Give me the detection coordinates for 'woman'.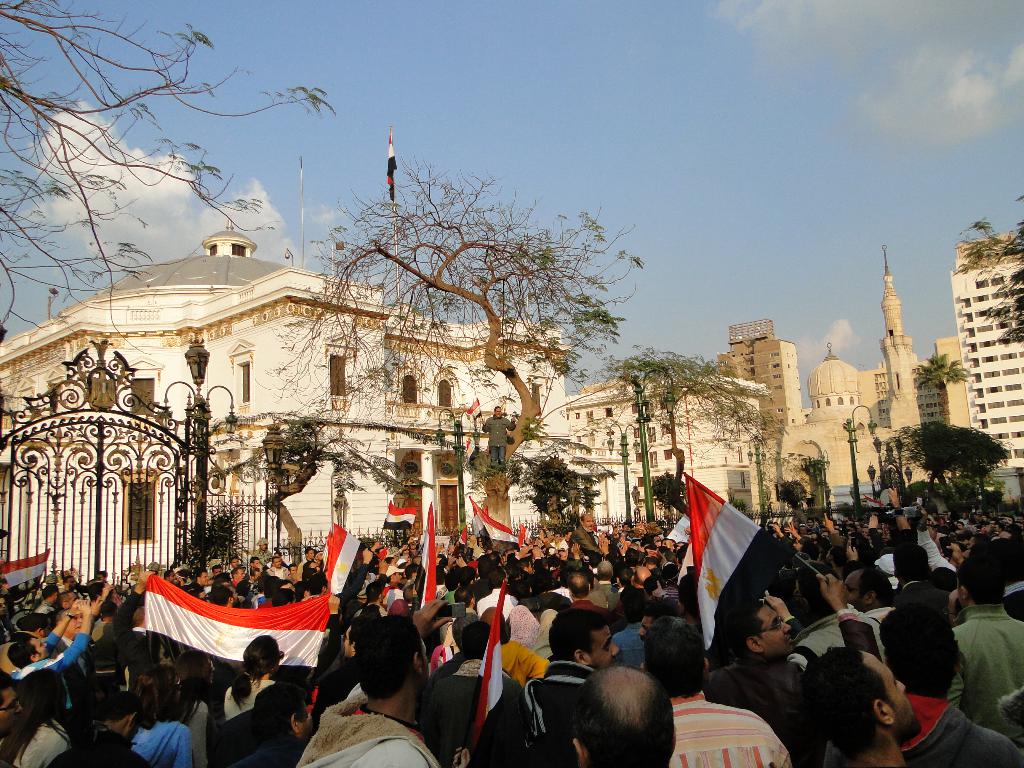
detection(1, 668, 73, 767).
